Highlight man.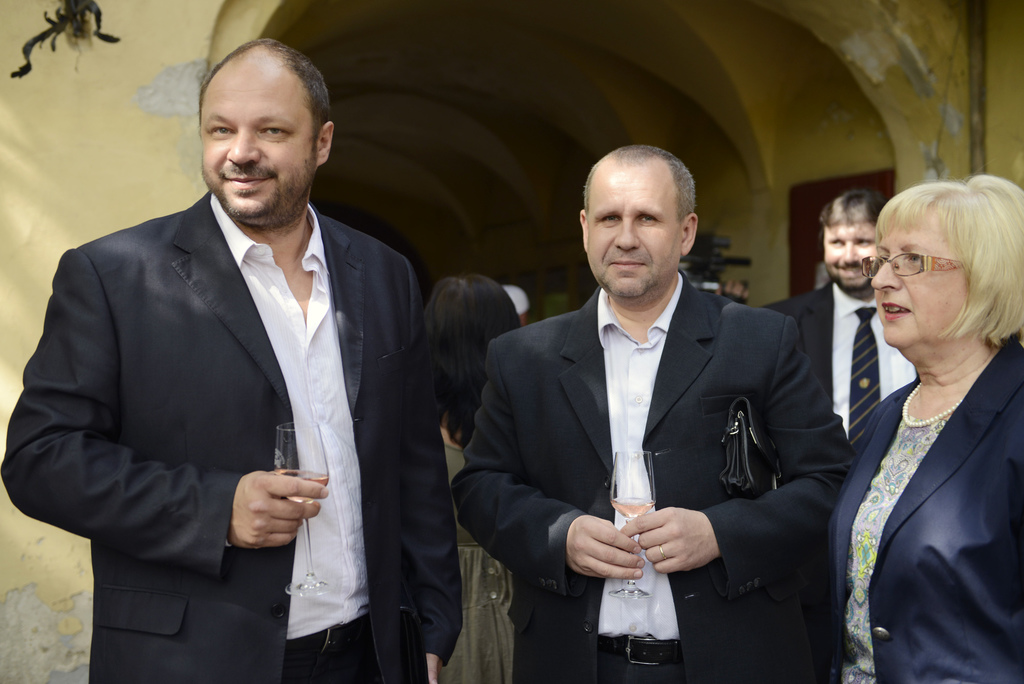
Highlighted region: [x1=762, y1=188, x2=920, y2=453].
